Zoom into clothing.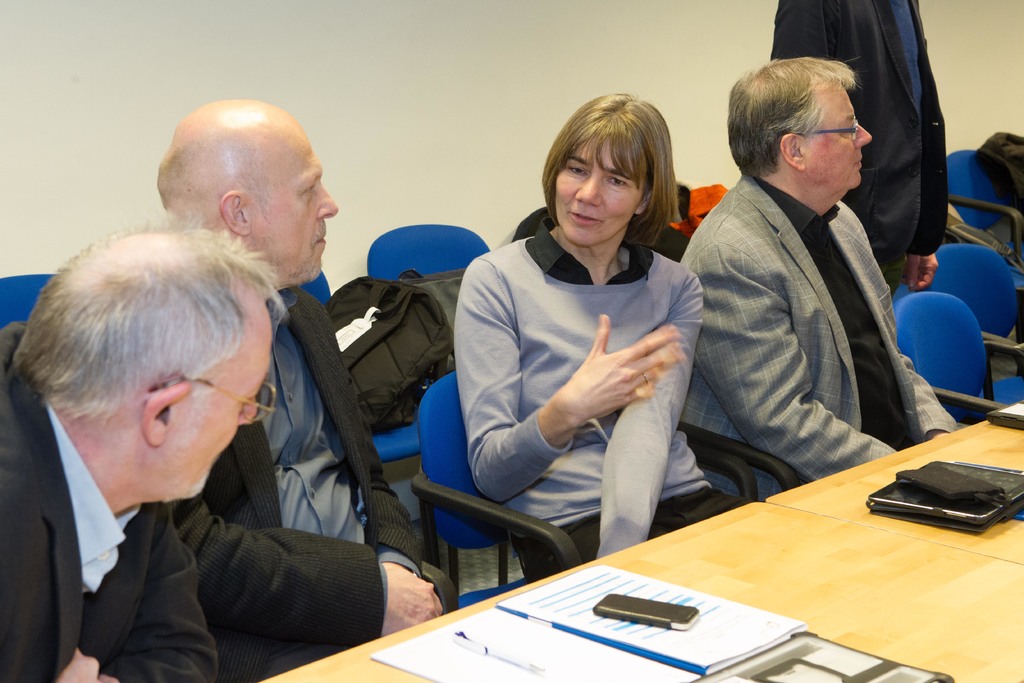
Zoom target: rect(771, 0, 950, 296).
